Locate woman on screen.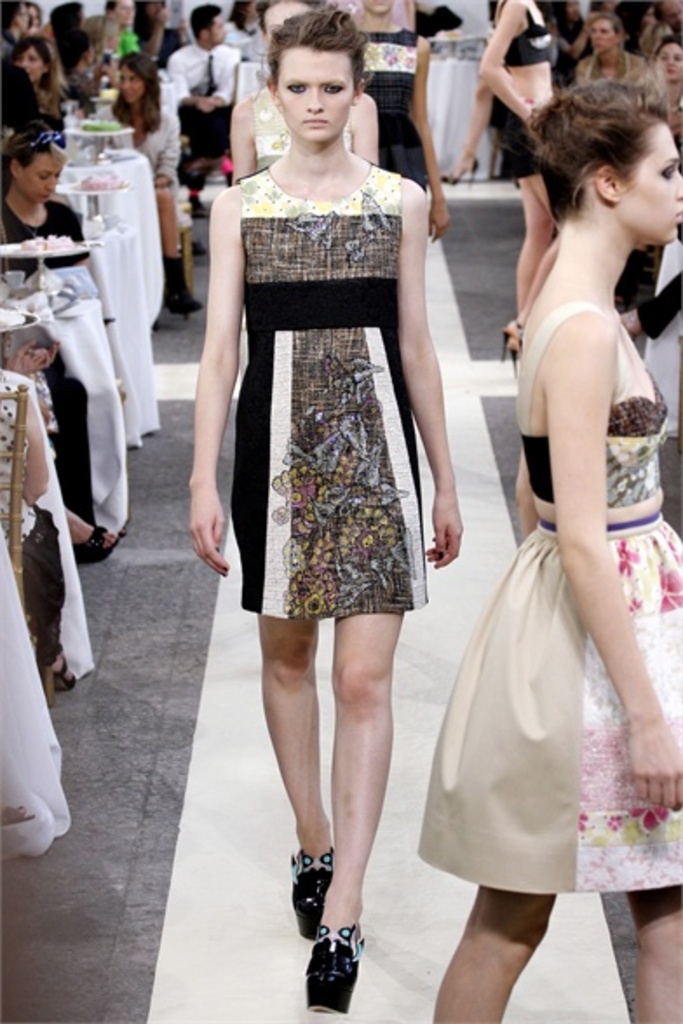
On screen at region(0, 0, 30, 54).
